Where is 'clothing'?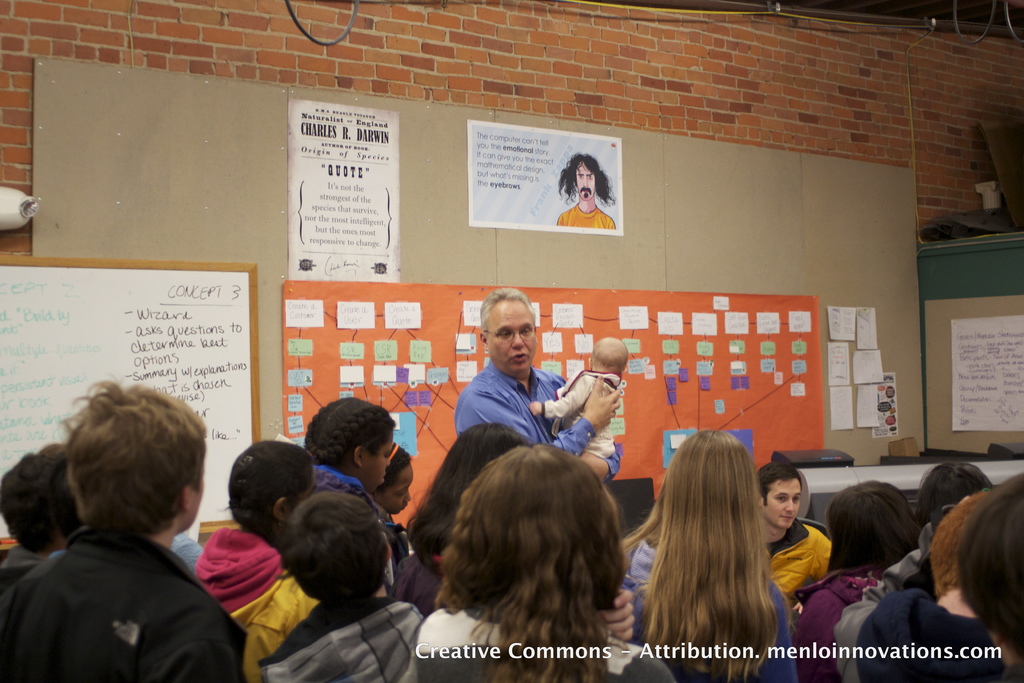
left=388, top=568, right=447, bottom=616.
